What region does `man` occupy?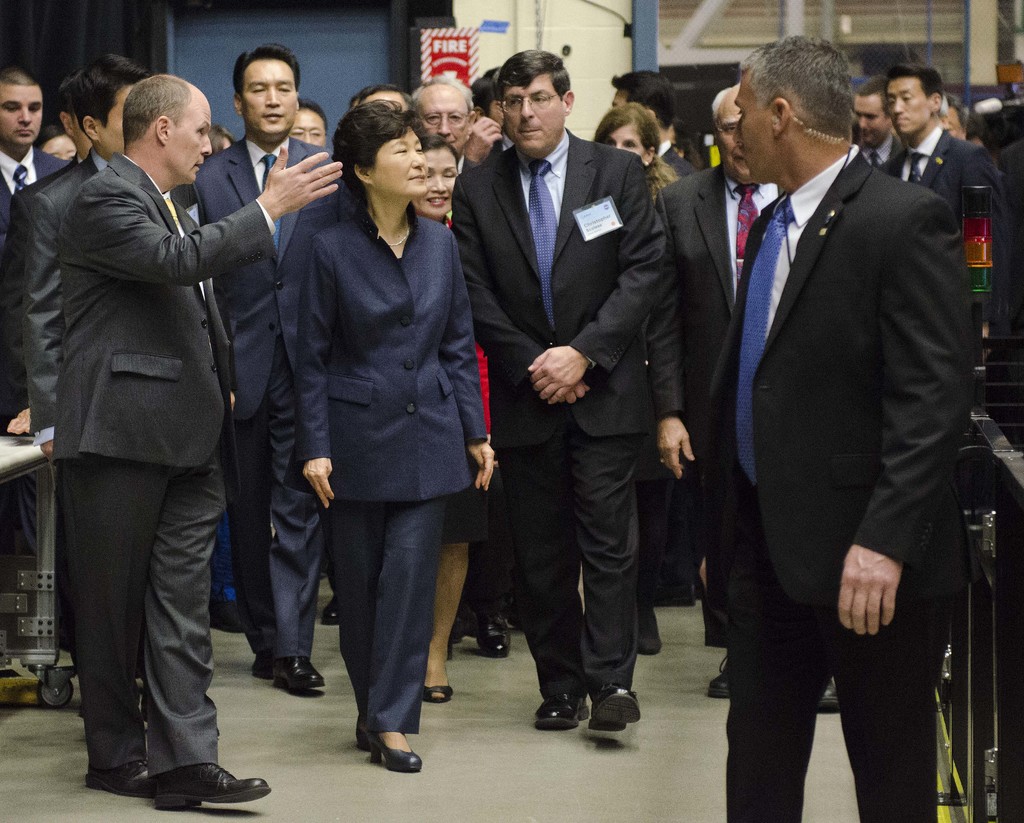
<box>697,34,973,822</box>.
